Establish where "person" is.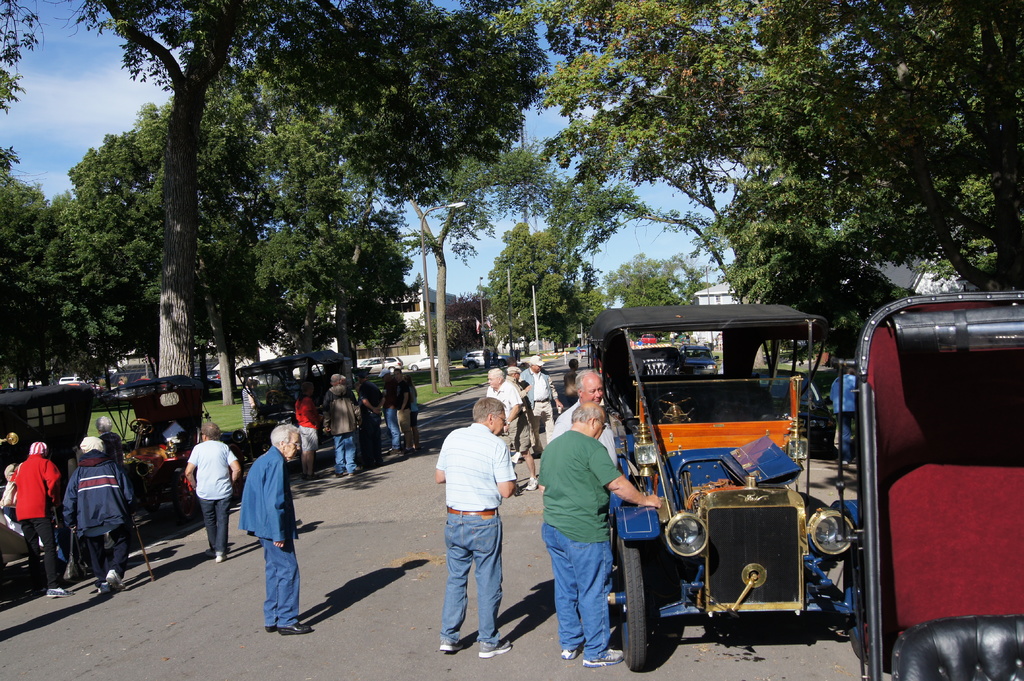
Established at region(484, 367, 541, 489).
